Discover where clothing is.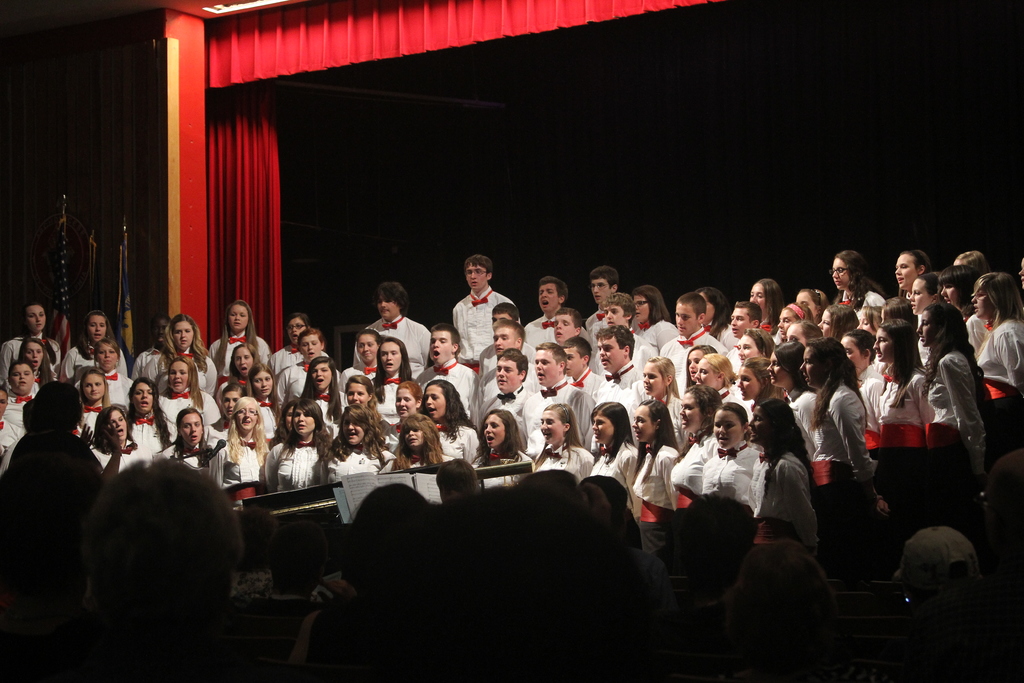
Discovered at <bbox>447, 285, 510, 358</bbox>.
